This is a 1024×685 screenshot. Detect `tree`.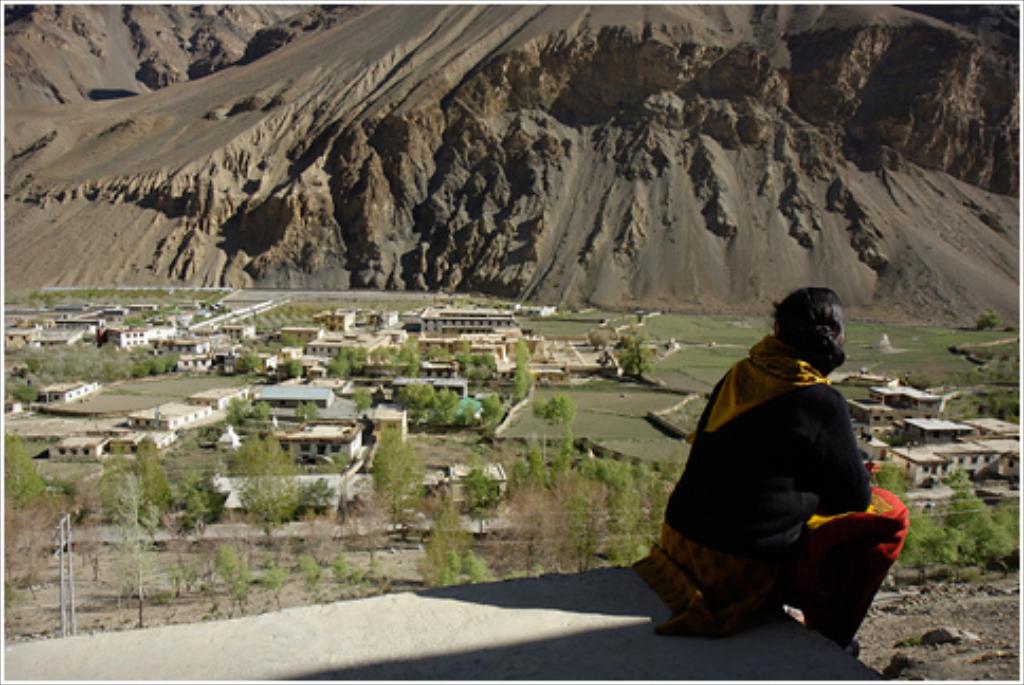
pyautogui.locateOnScreen(611, 323, 658, 381).
